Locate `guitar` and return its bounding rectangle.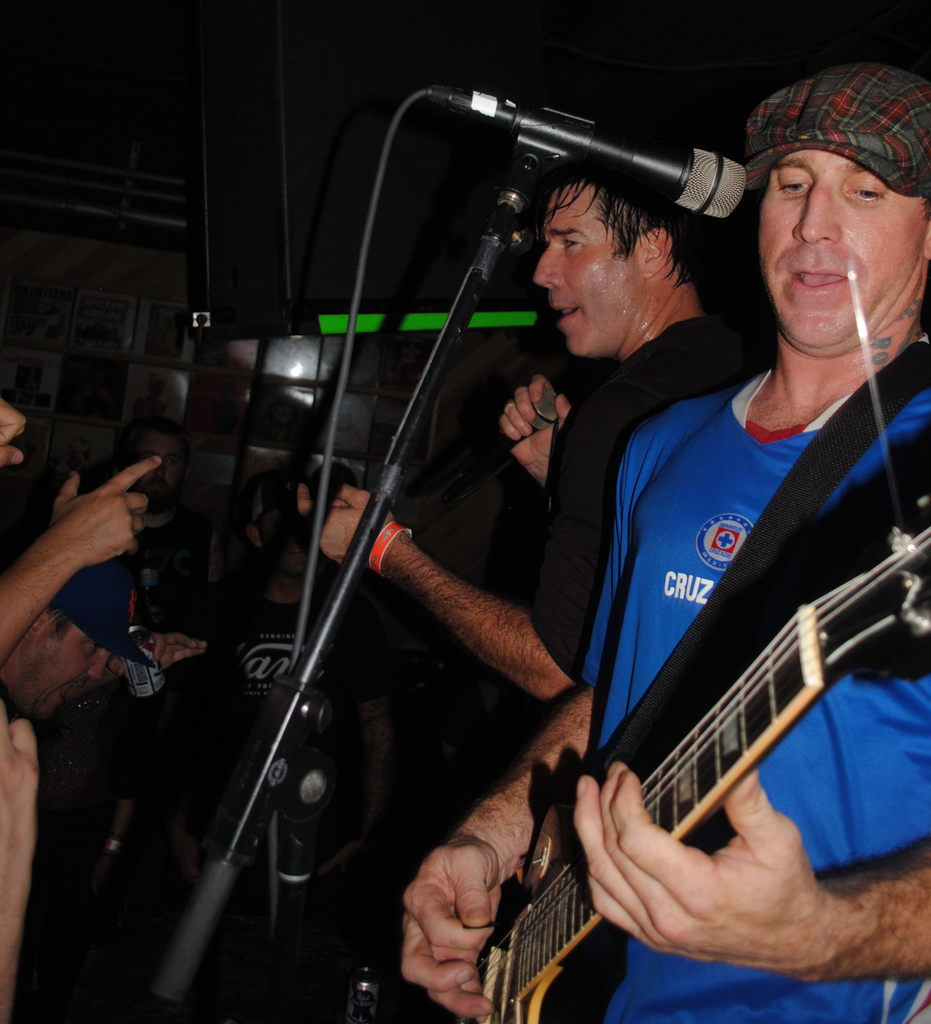
box=[449, 445, 930, 1023].
